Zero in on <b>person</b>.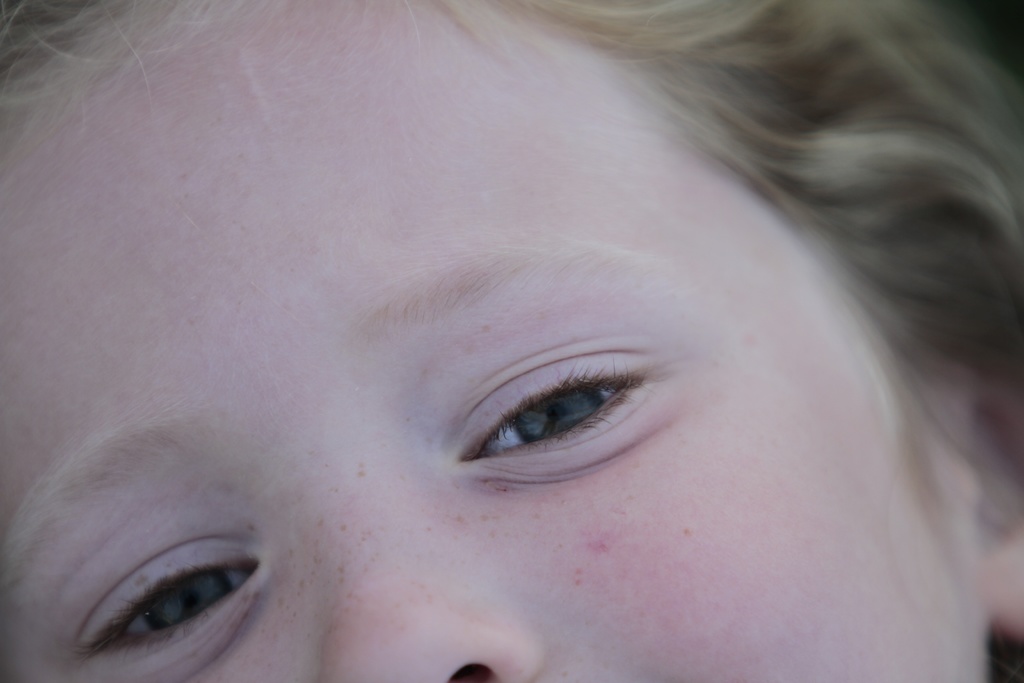
Zeroed in: box(3, 0, 1023, 682).
